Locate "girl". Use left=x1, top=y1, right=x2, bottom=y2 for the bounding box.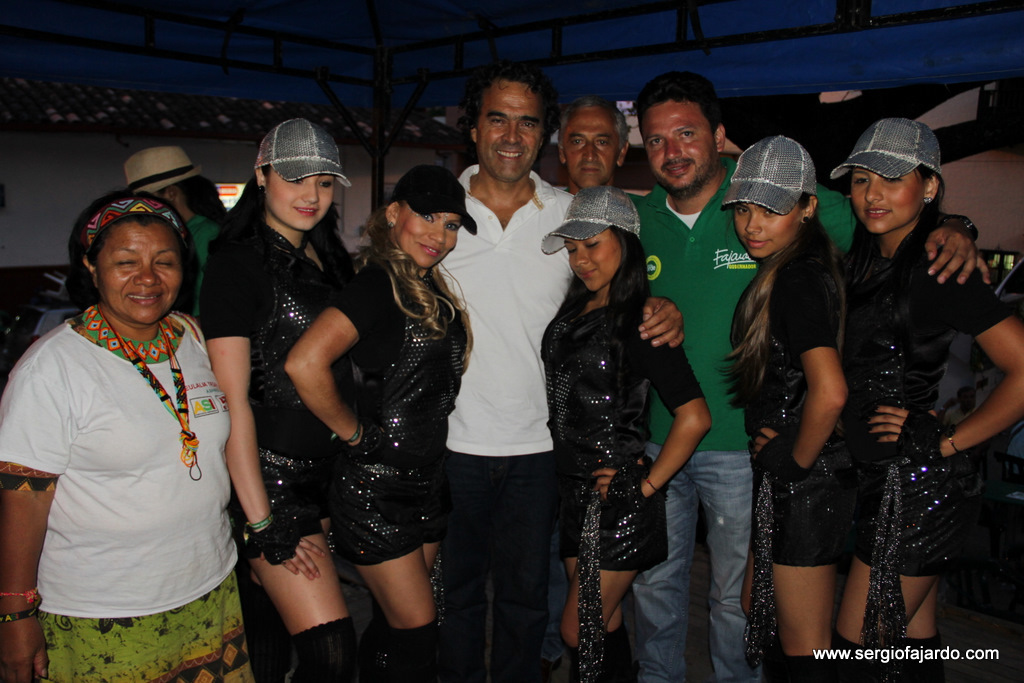
left=275, top=164, right=476, bottom=682.
